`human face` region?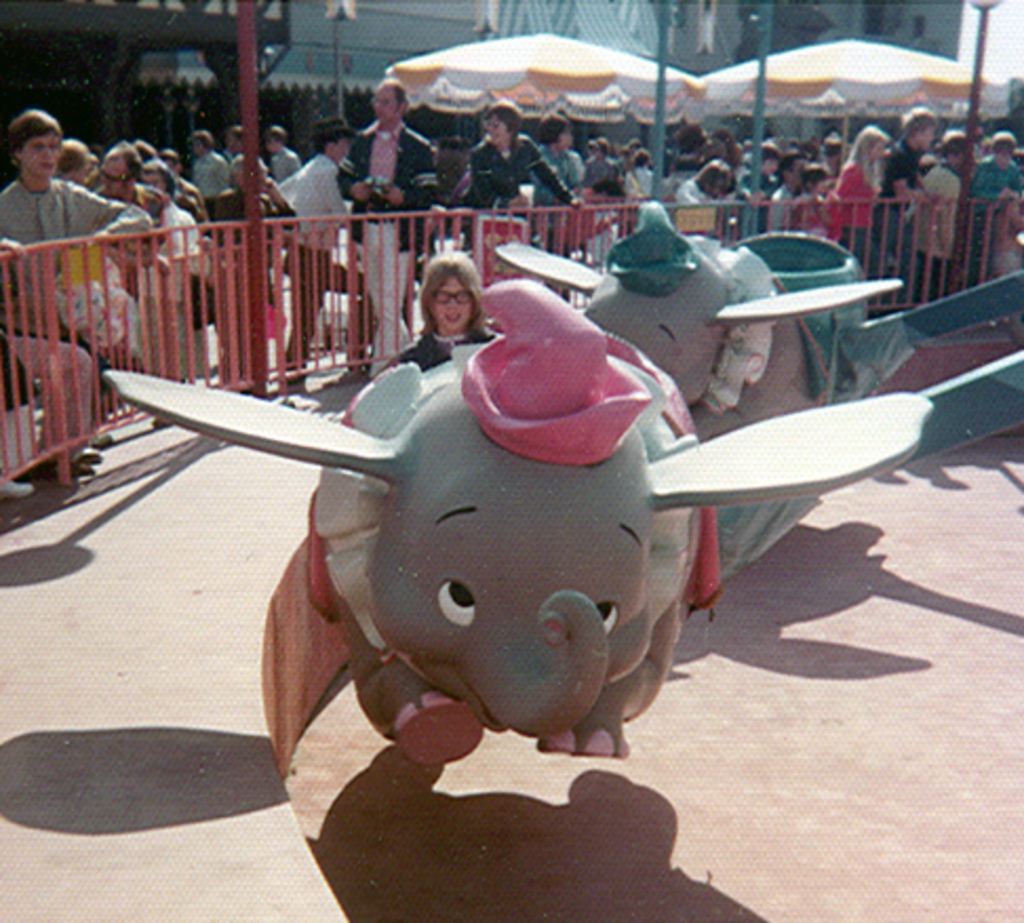
select_region(430, 268, 472, 333)
